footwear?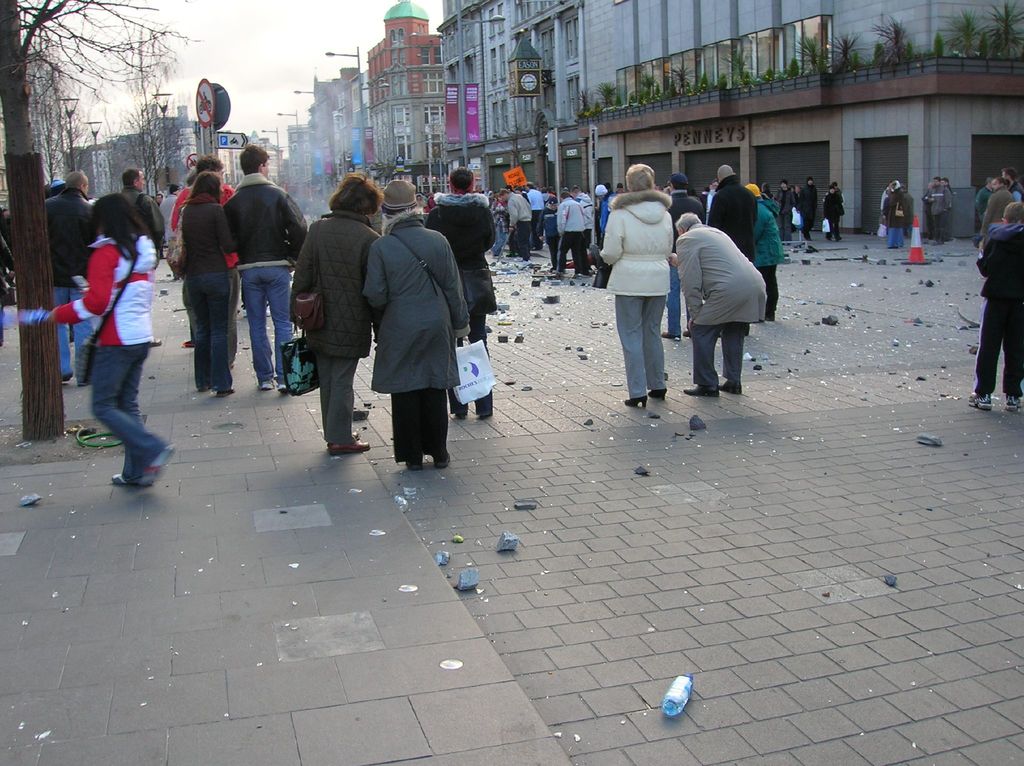
locate(107, 473, 144, 487)
